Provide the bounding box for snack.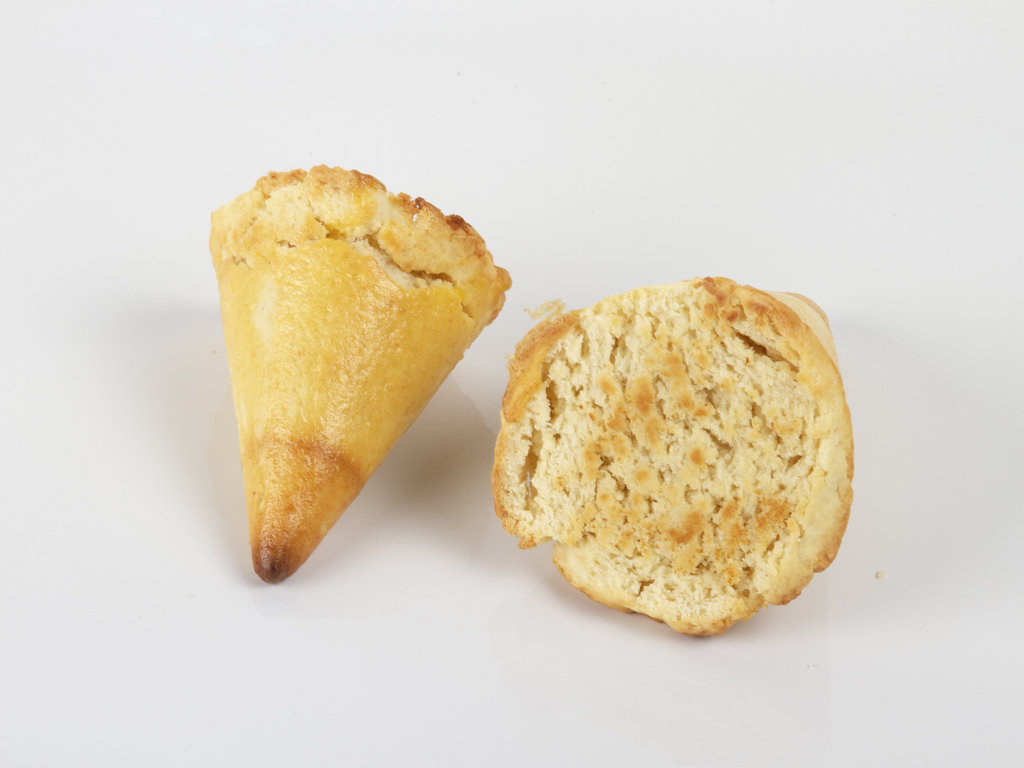
l=486, t=289, r=858, b=635.
